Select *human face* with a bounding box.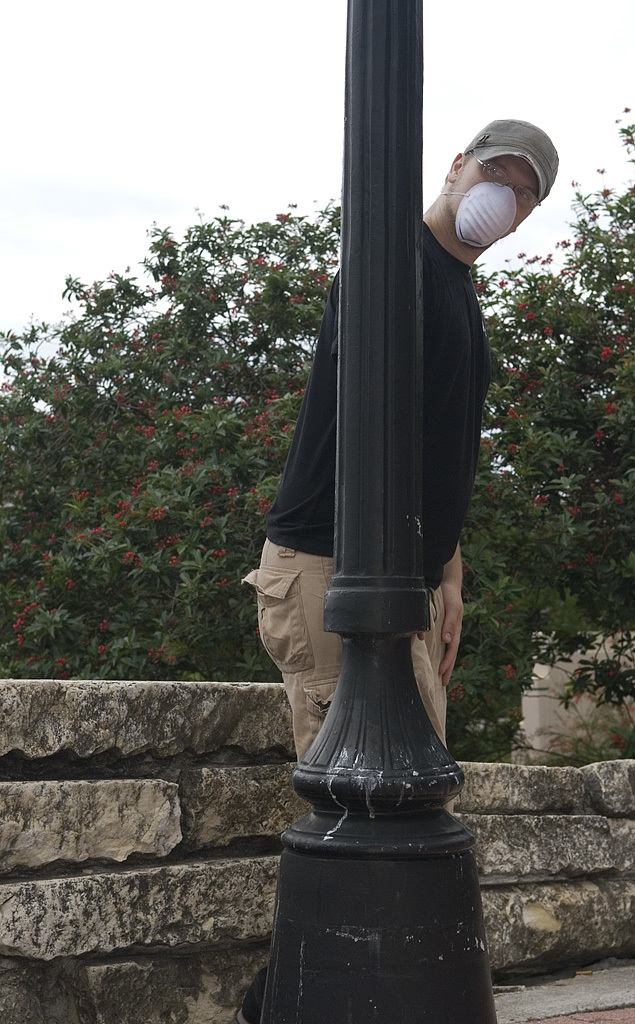
(448,150,537,252).
